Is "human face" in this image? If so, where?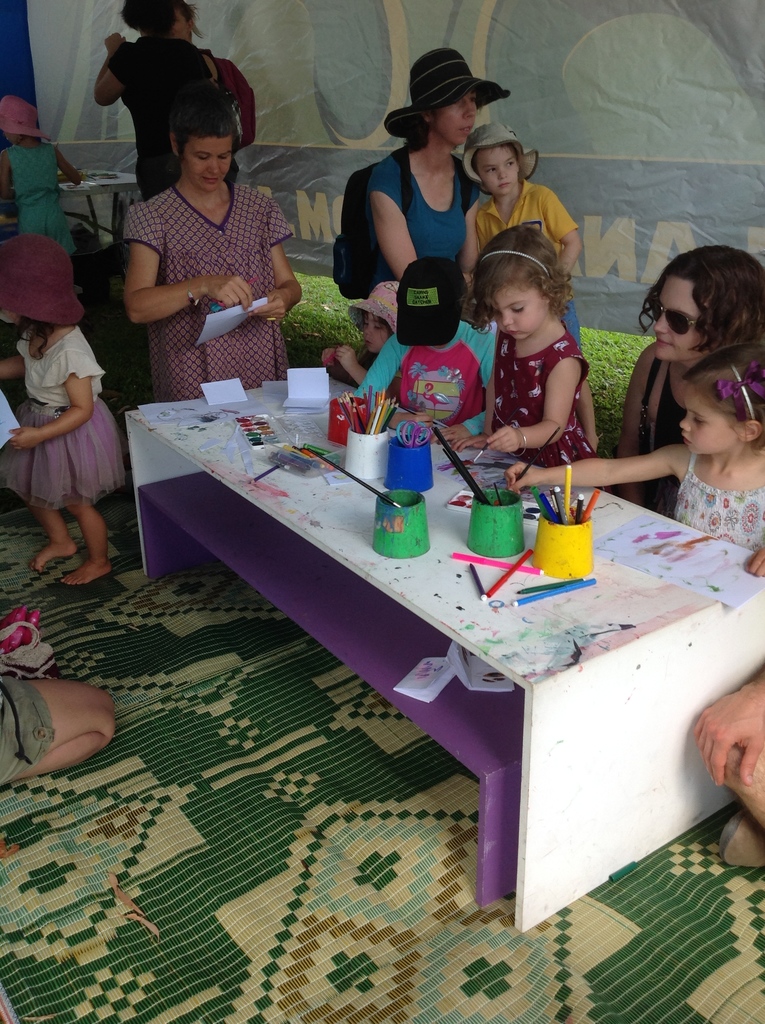
Yes, at (left=471, top=150, right=518, bottom=200).
